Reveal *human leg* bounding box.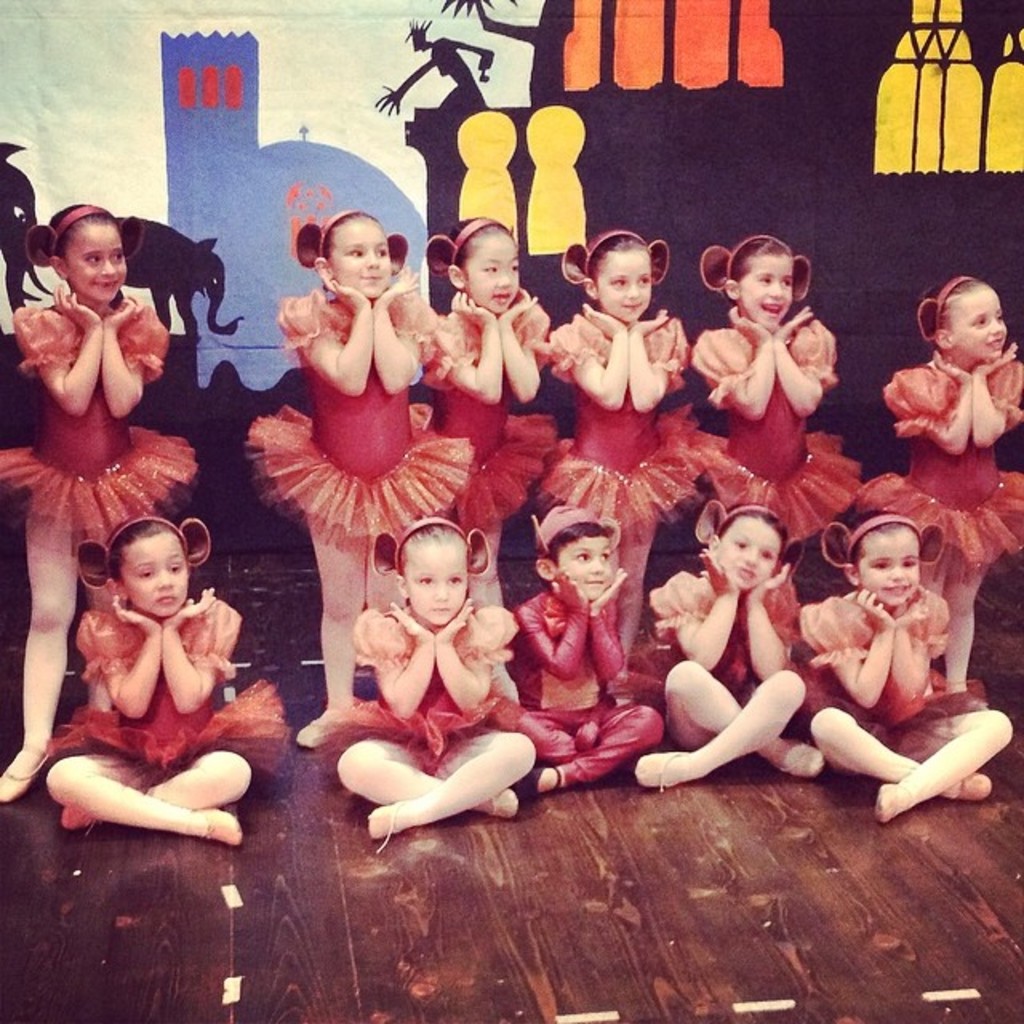
Revealed: left=534, top=699, right=662, bottom=792.
